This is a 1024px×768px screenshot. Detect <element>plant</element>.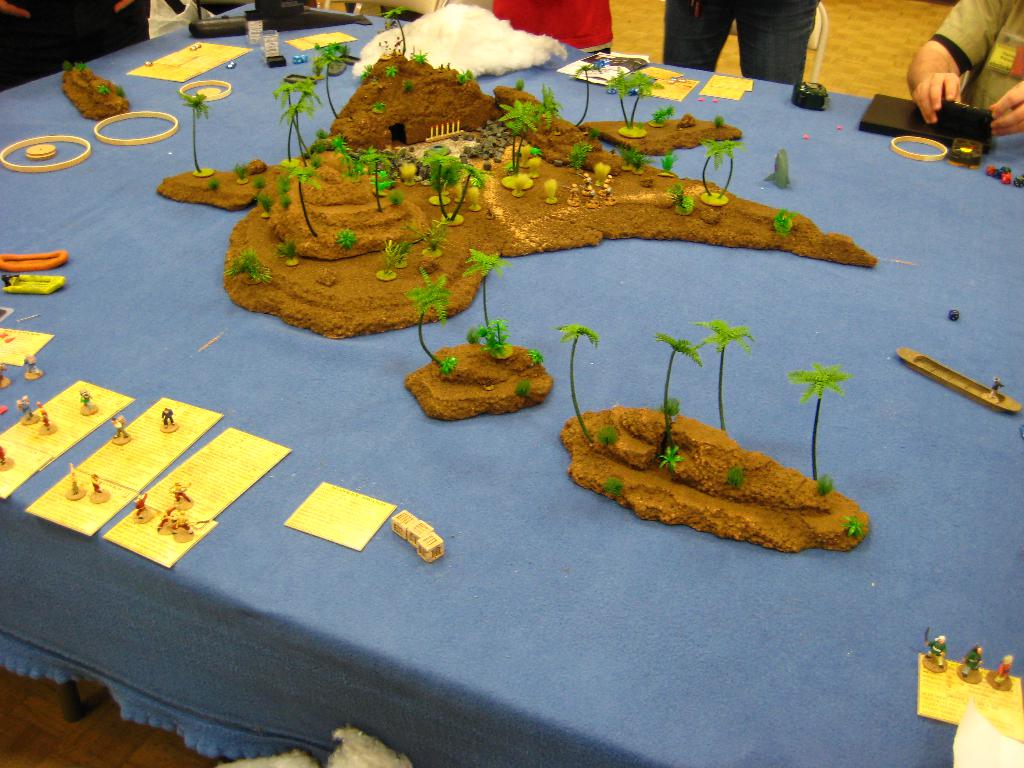
bbox(374, 166, 397, 188).
